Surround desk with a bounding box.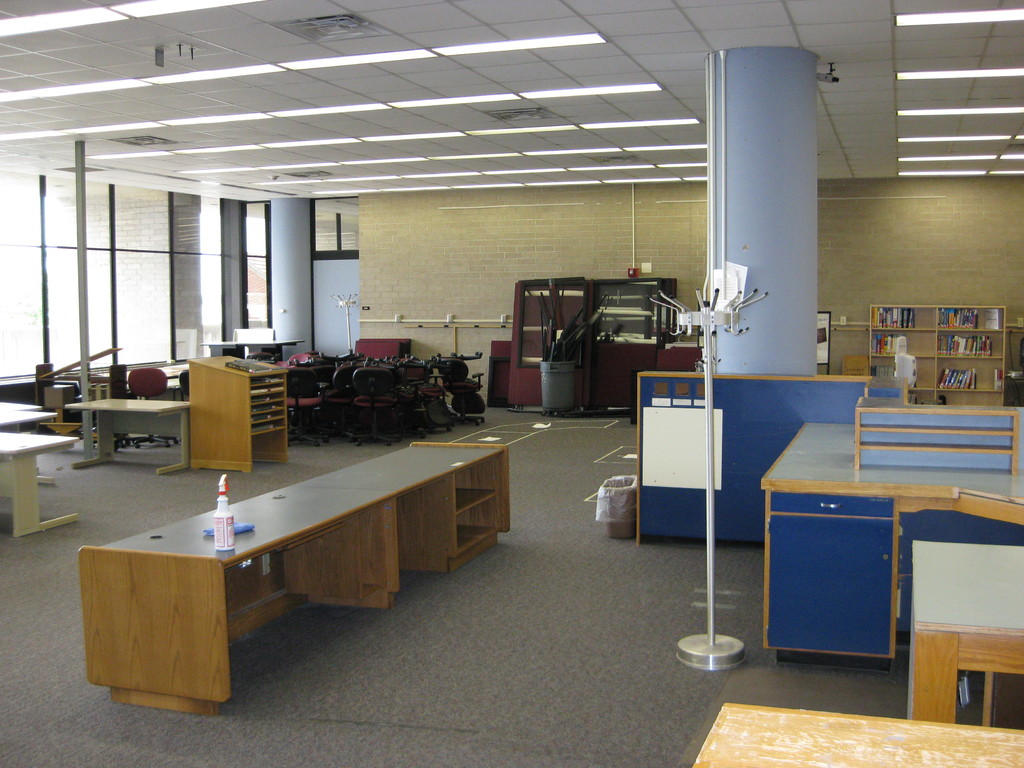
l=63, t=441, r=528, b=712.
